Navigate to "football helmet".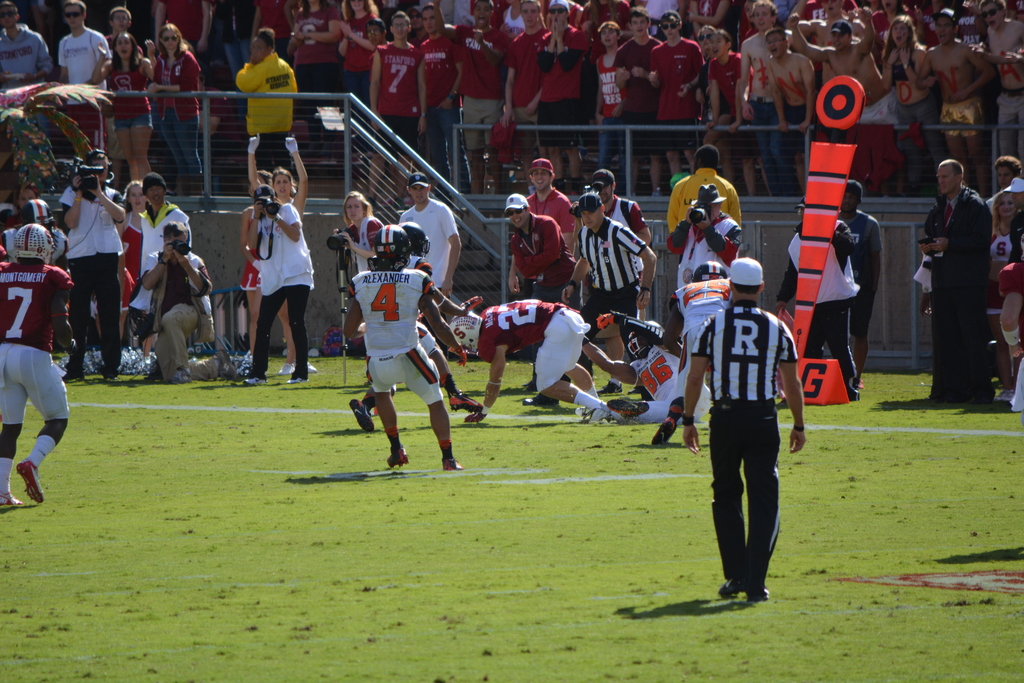
Navigation target: left=13, top=222, right=56, bottom=263.
